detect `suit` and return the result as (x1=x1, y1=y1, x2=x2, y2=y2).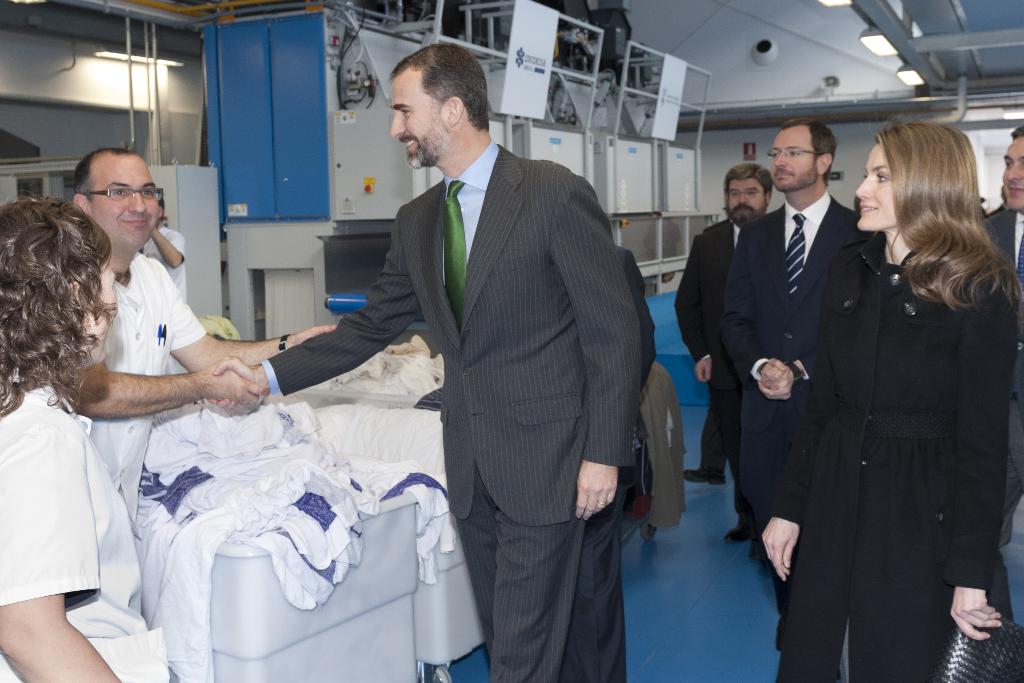
(x1=342, y1=70, x2=628, y2=666).
